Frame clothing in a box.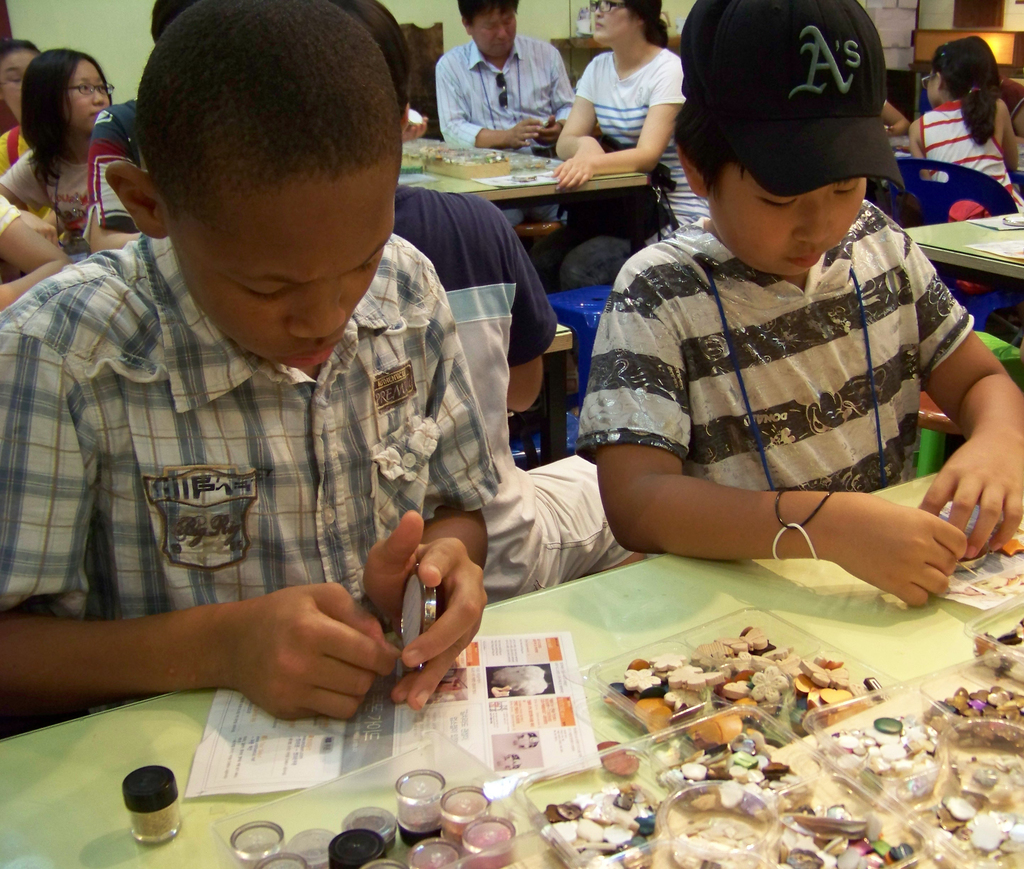
l=918, t=104, r=1020, b=209.
